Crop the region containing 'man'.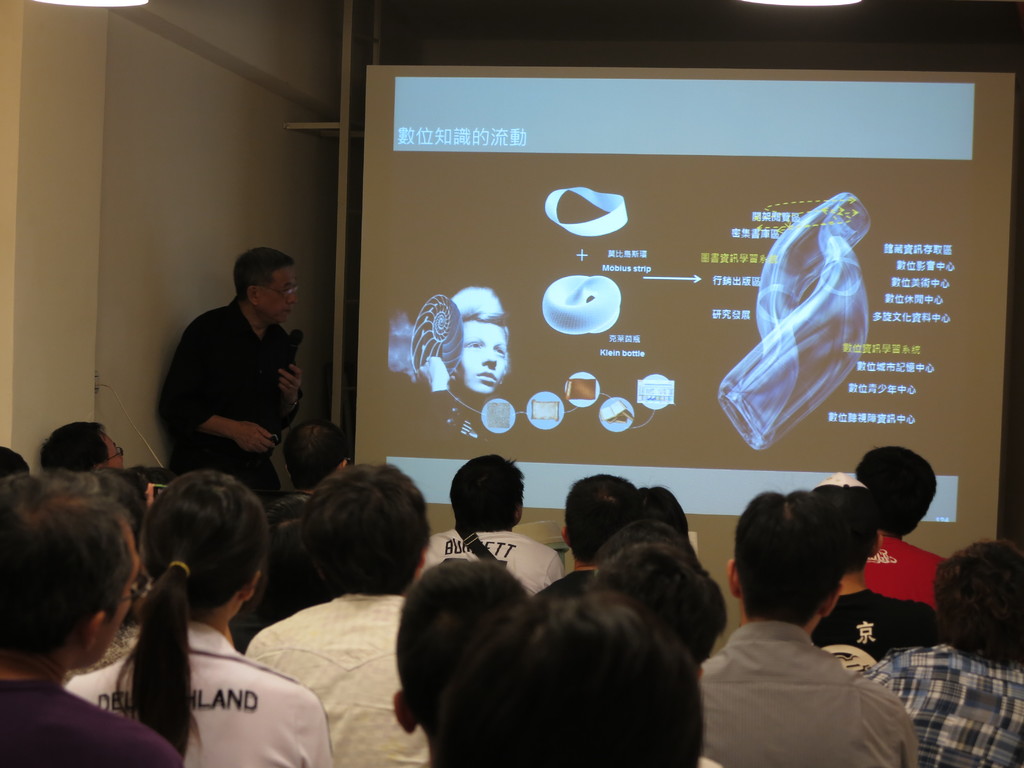
Crop region: bbox=(816, 485, 943, 671).
